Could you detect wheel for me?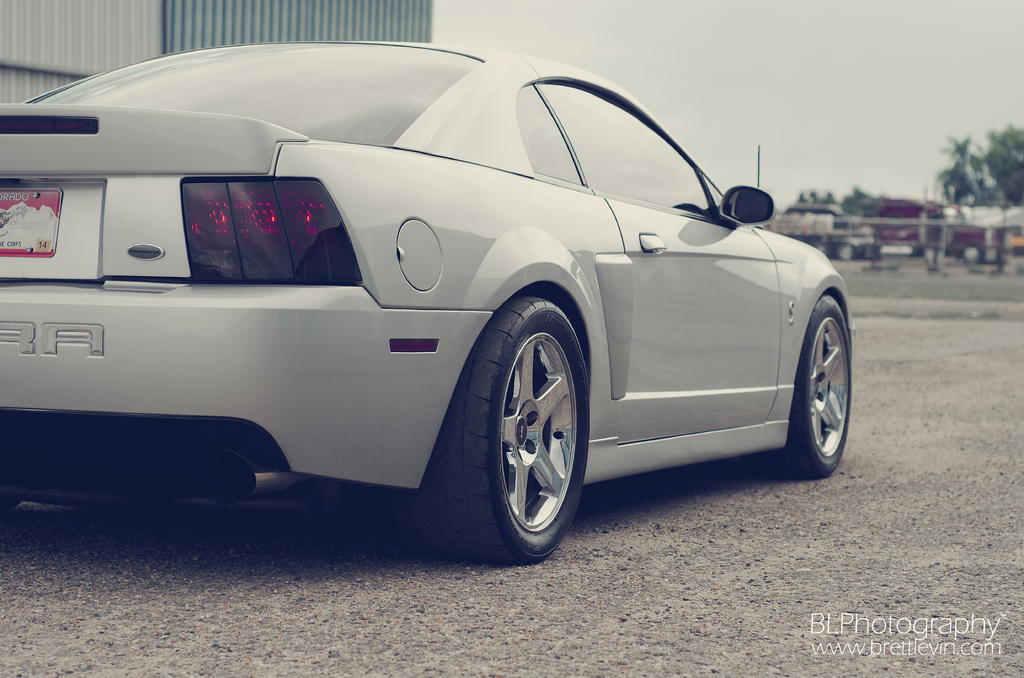
Detection result: <bbox>0, 497, 25, 512</bbox>.
